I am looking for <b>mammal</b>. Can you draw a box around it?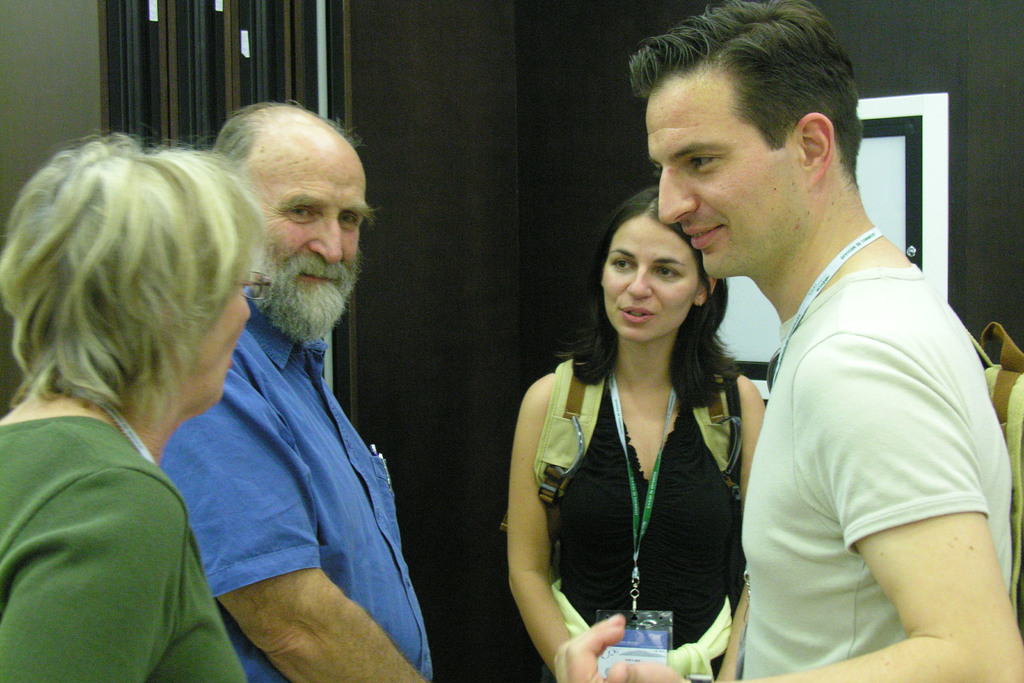
Sure, the bounding box is x1=161 y1=97 x2=435 y2=682.
